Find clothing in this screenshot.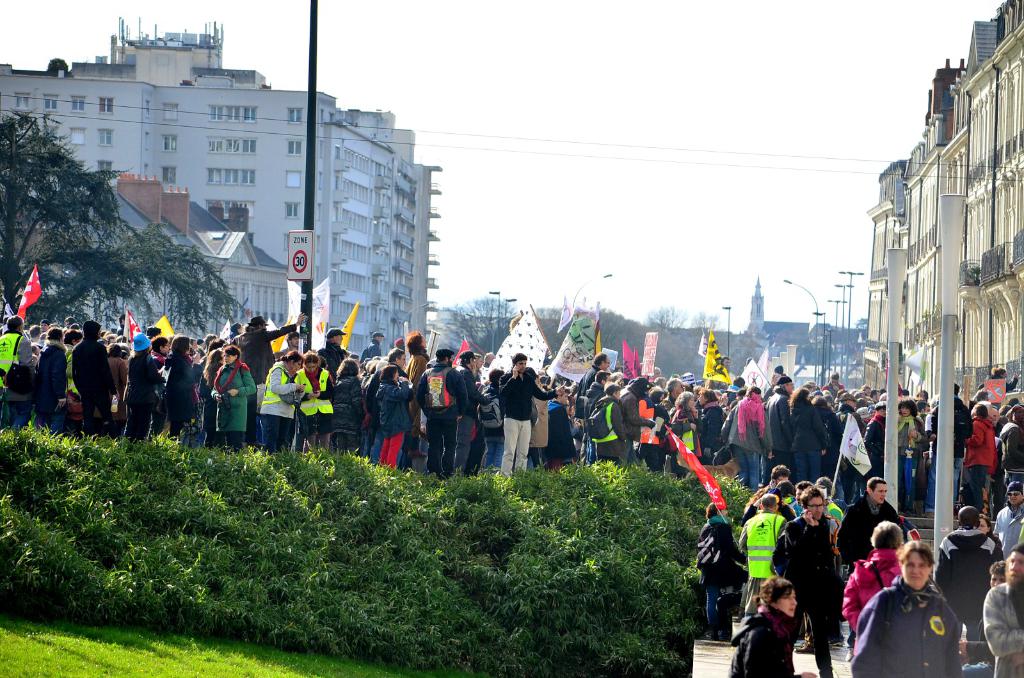
The bounding box for clothing is 360:367:411:448.
